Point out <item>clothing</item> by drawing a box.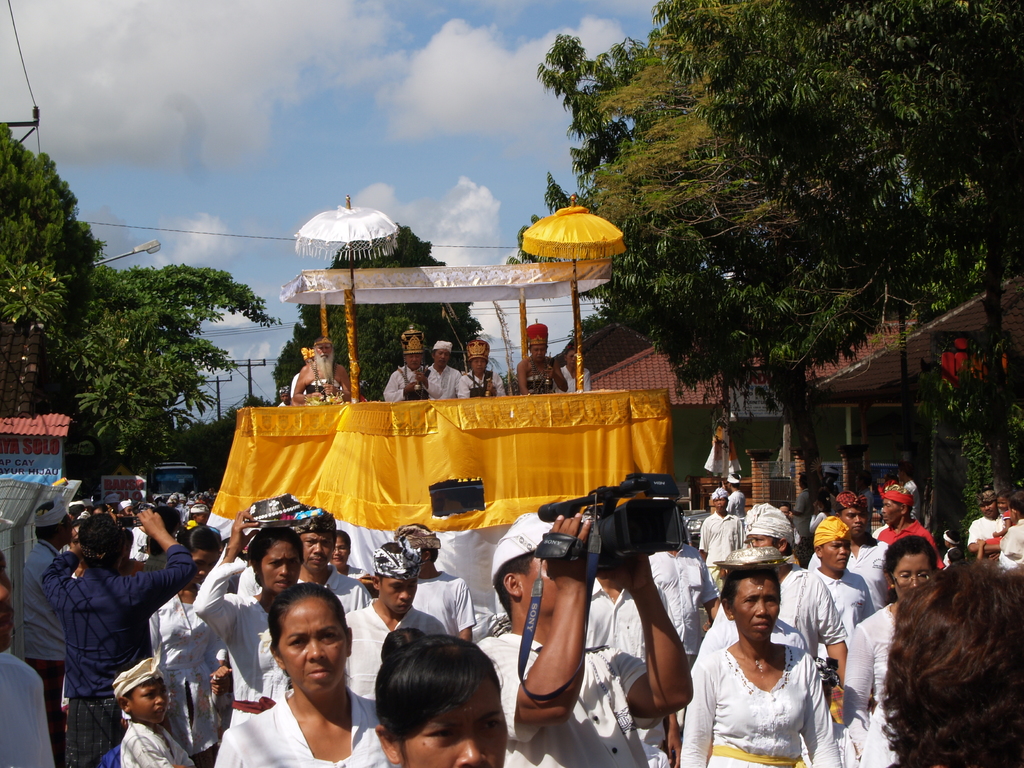
<region>686, 614, 858, 762</region>.
